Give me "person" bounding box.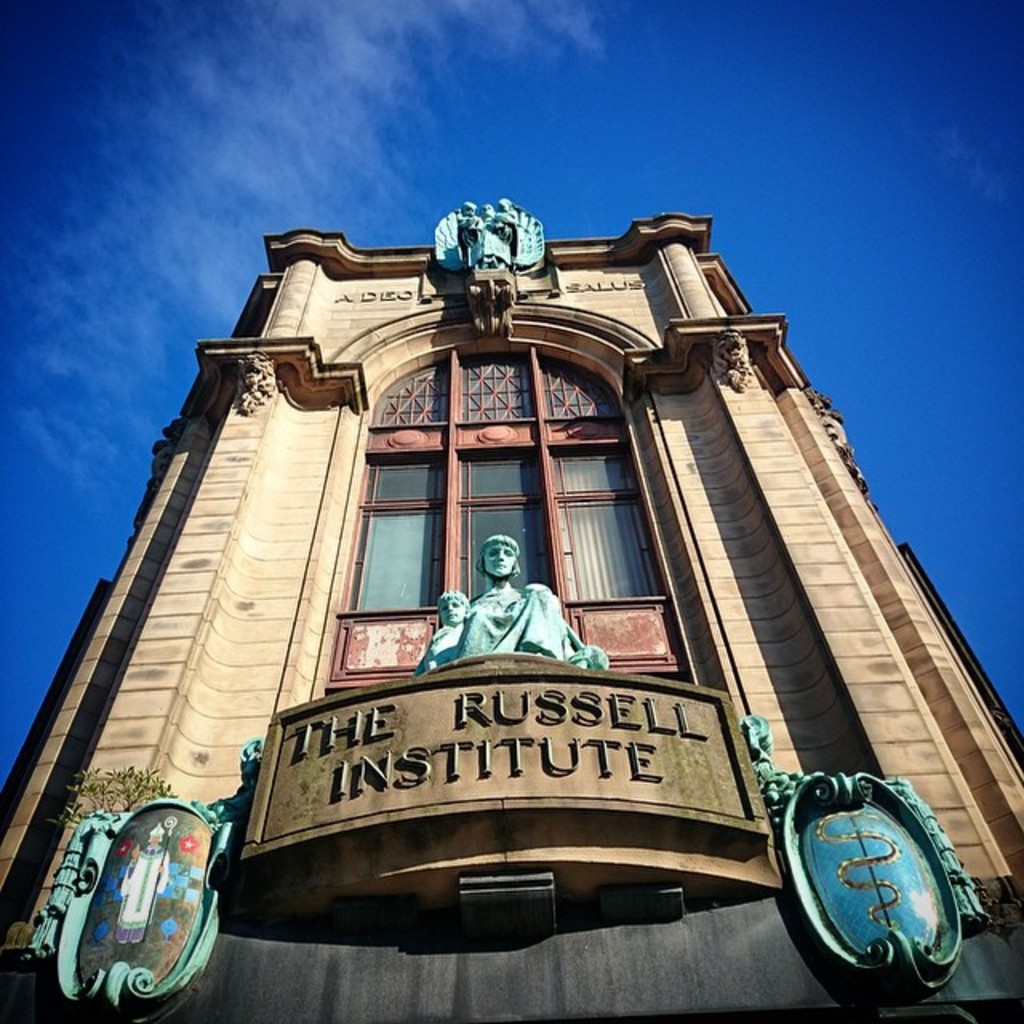
pyautogui.locateOnScreen(459, 534, 584, 654).
